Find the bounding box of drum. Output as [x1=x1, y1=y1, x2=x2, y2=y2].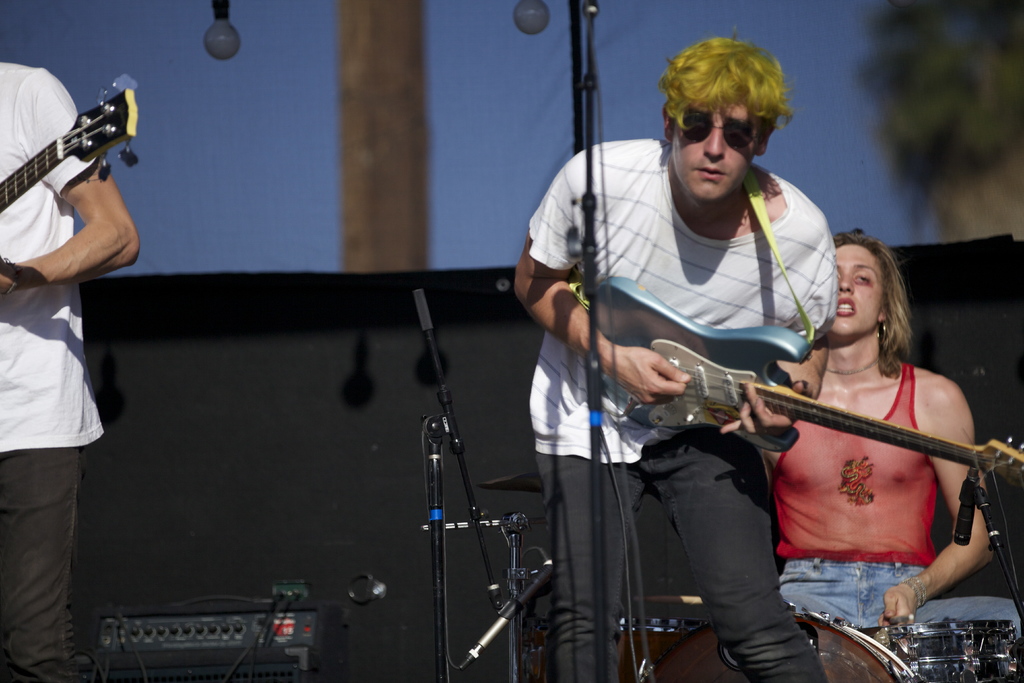
[x1=876, y1=620, x2=1012, y2=682].
